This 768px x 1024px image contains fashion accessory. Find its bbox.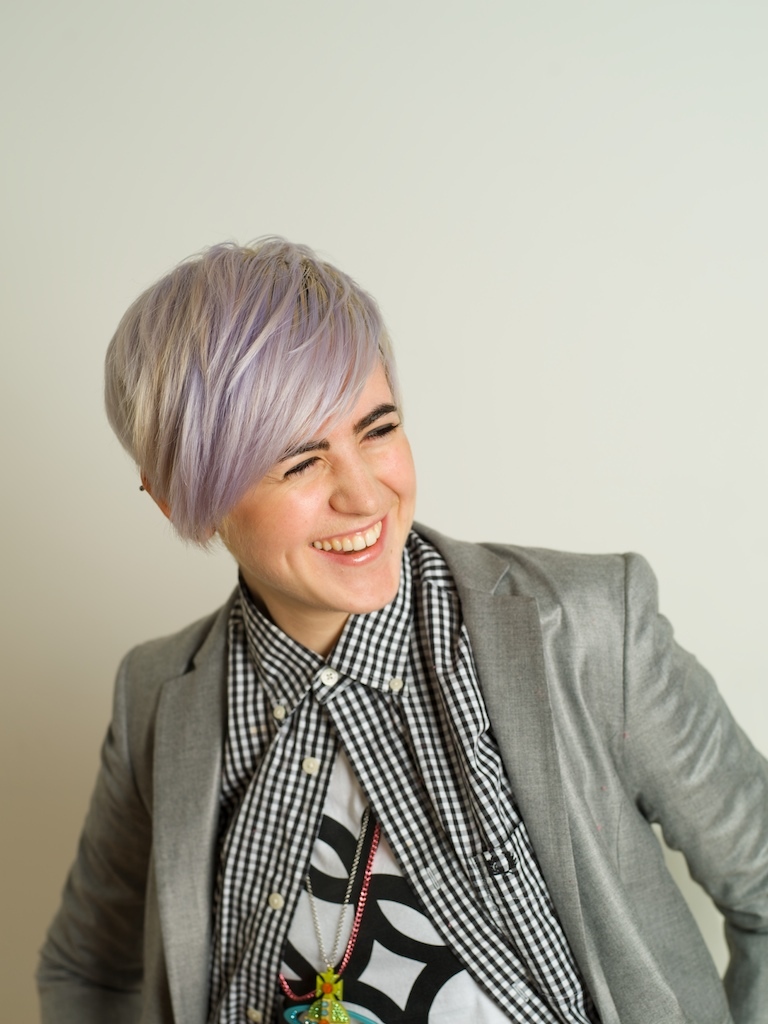
303, 801, 374, 1023.
